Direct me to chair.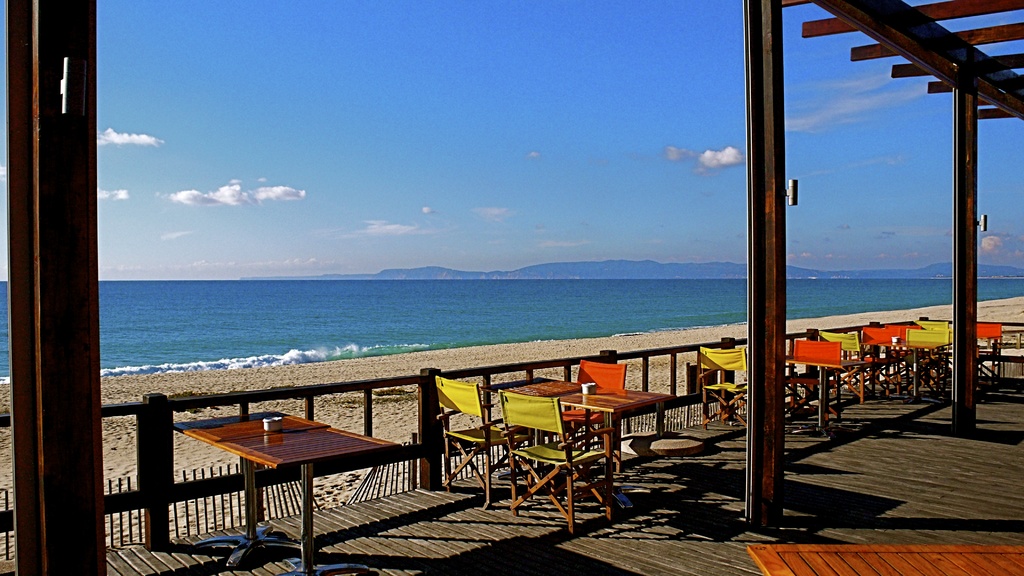
Direction: Rect(543, 361, 627, 482).
